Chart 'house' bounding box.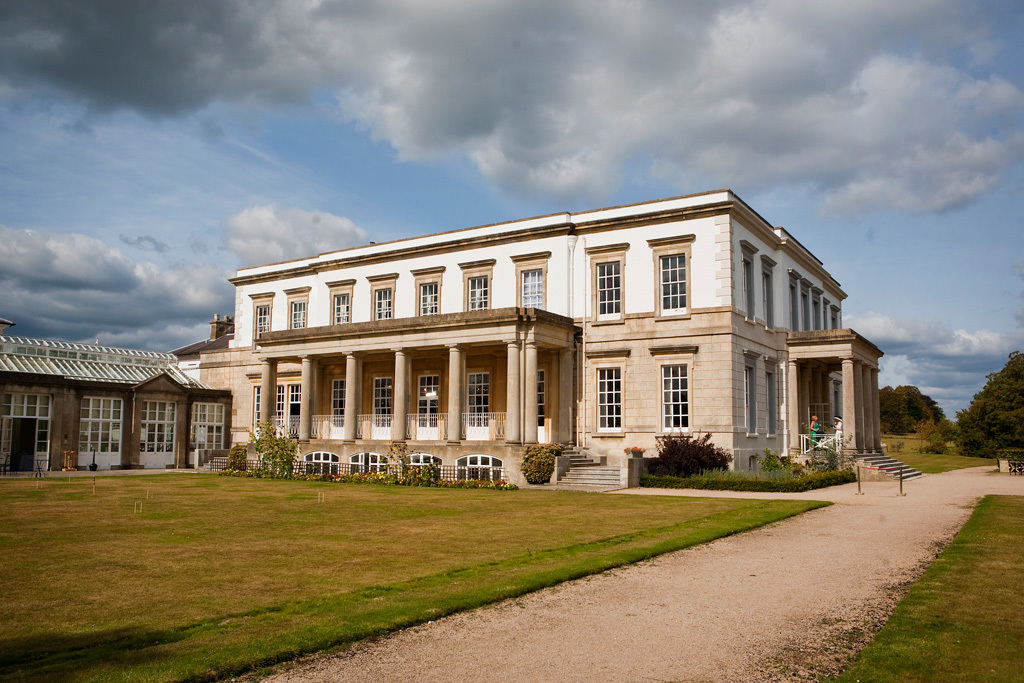
Charted: <box>0,334,228,473</box>.
